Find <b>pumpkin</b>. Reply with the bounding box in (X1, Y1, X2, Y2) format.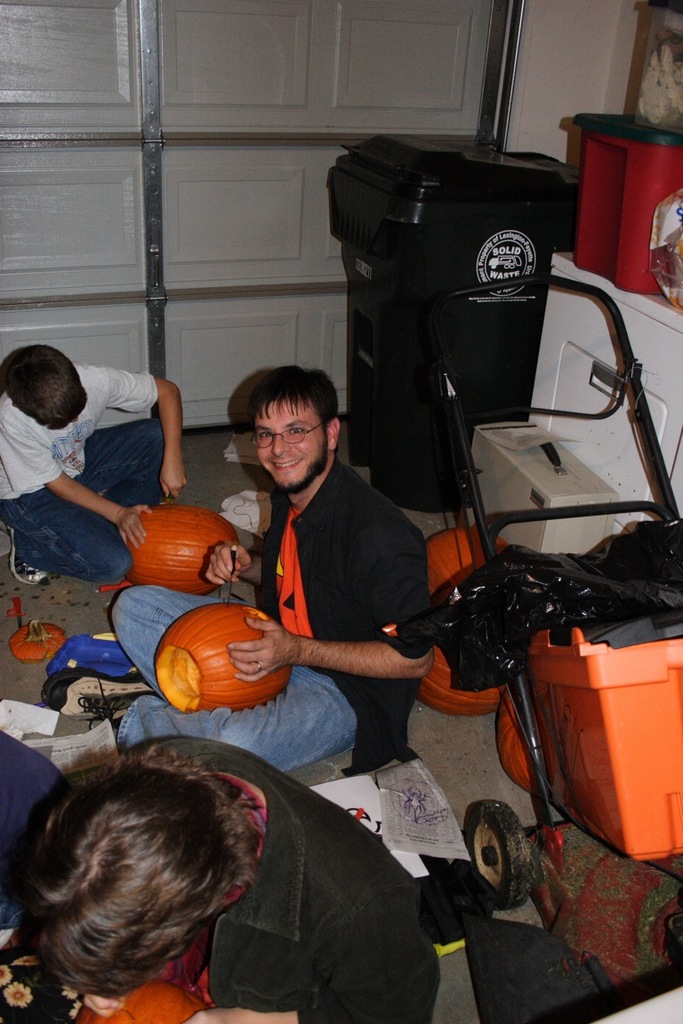
(7, 617, 67, 661).
